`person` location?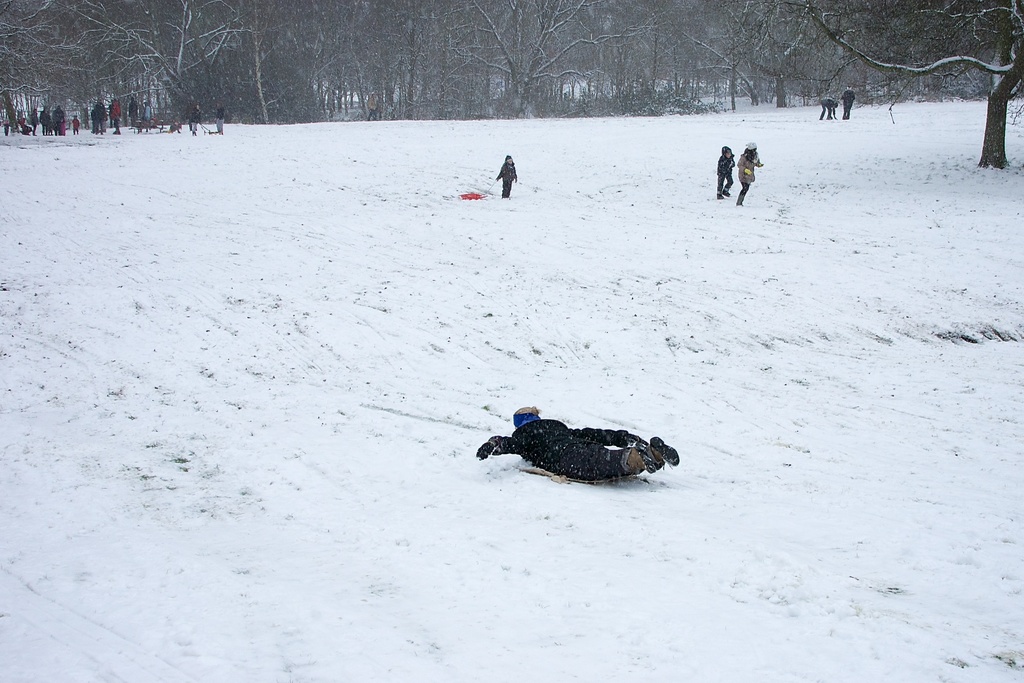
465 404 683 478
